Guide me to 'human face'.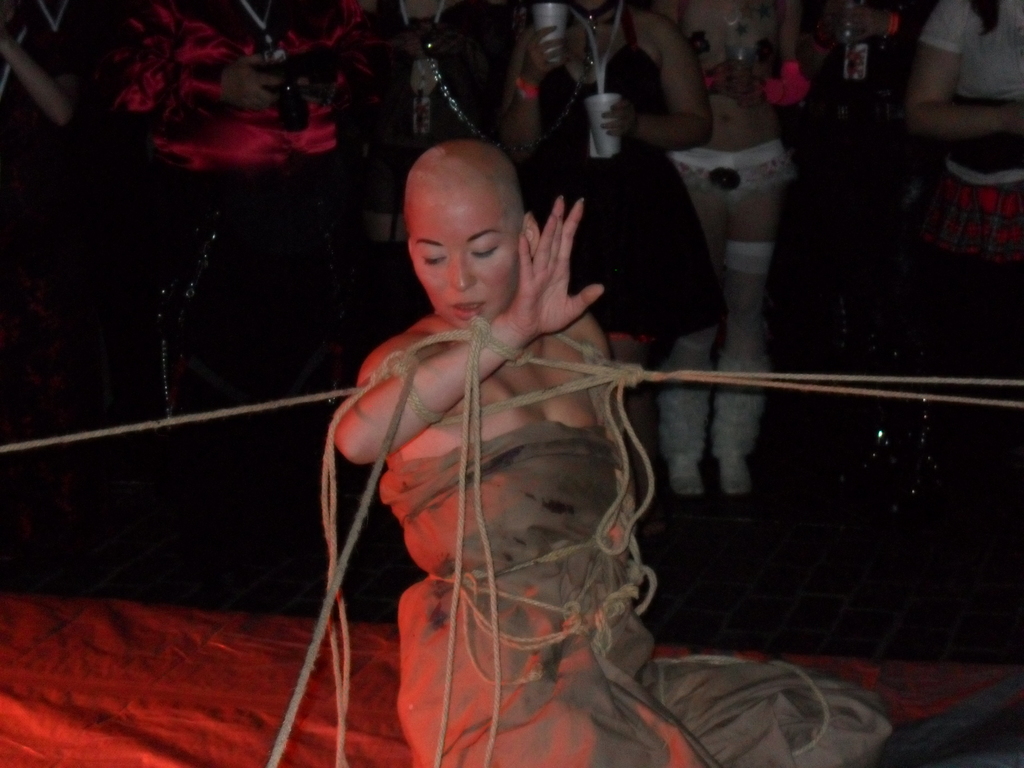
Guidance: 408,177,518,327.
